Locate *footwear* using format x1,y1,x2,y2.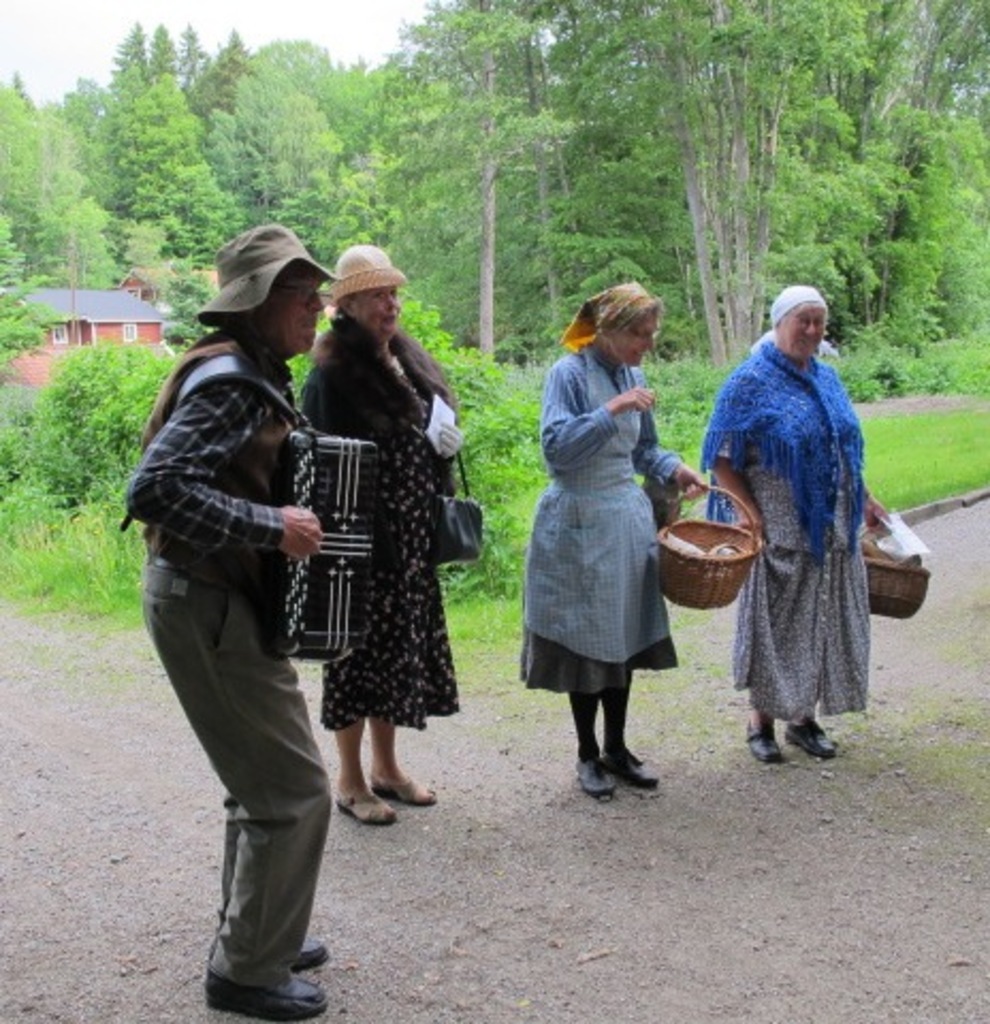
335,787,401,819.
